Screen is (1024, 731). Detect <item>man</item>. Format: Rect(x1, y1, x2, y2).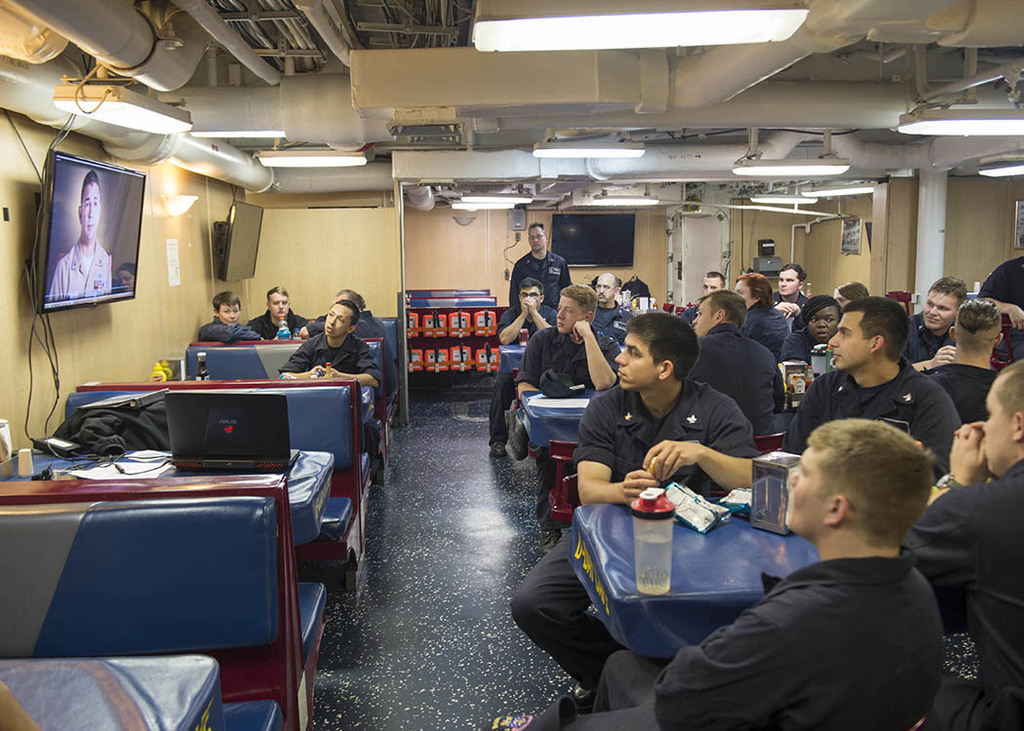
Rect(692, 288, 800, 453).
